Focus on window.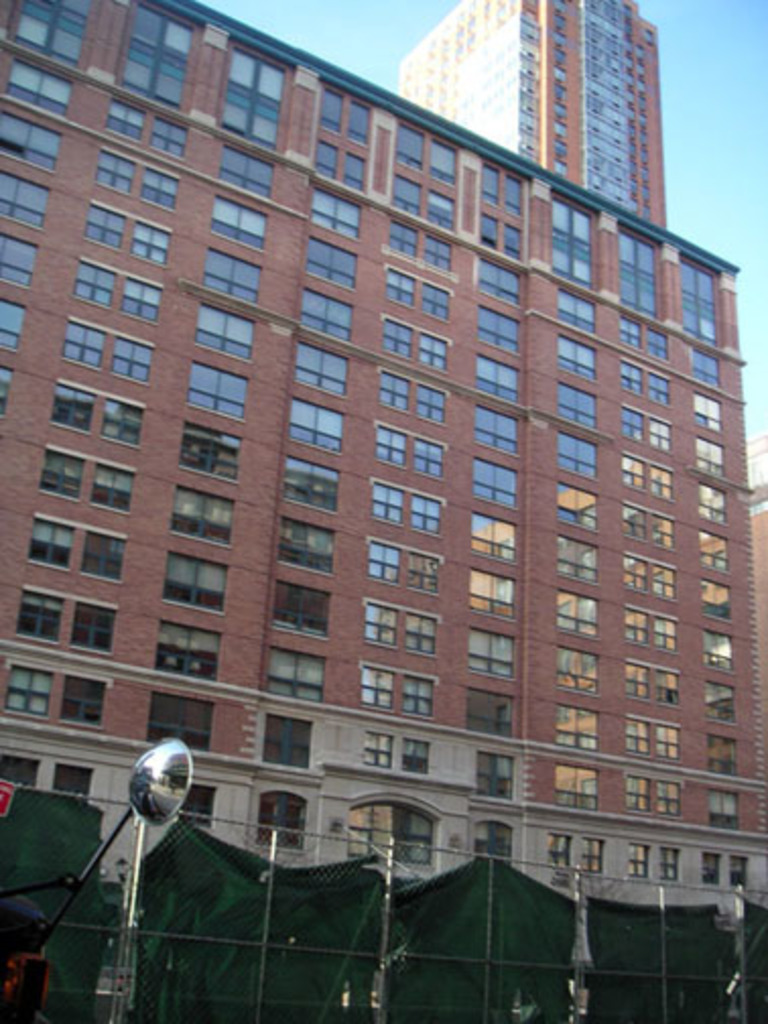
Focused at Rect(217, 144, 276, 191).
